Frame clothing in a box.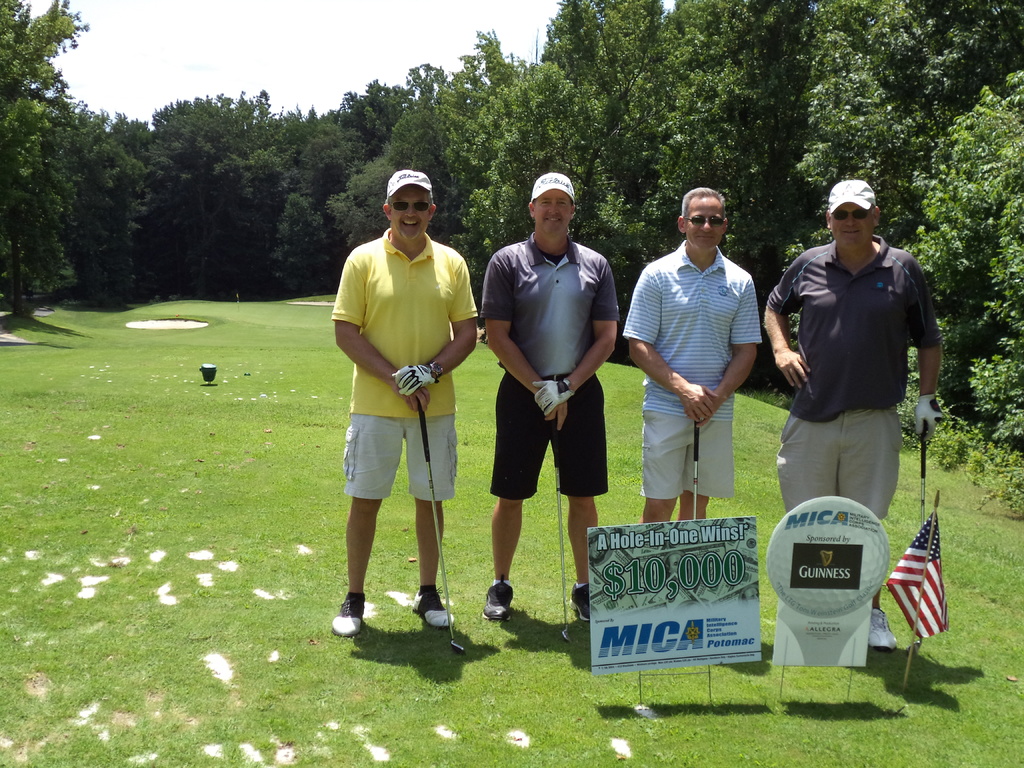
(616,229,760,507).
